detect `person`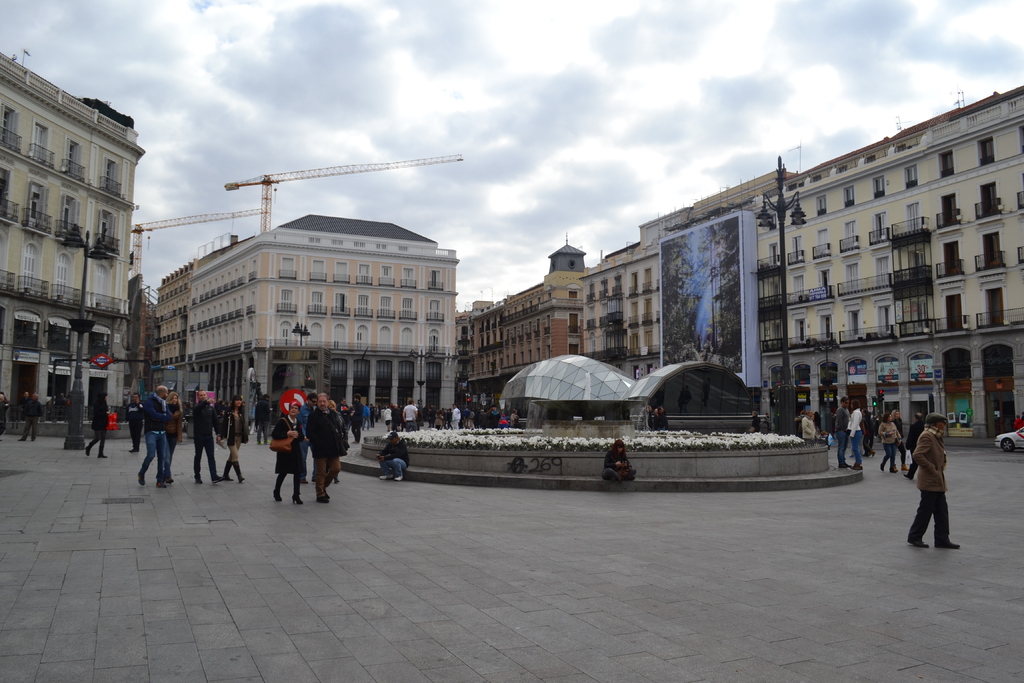
253, 396, 271, 445
